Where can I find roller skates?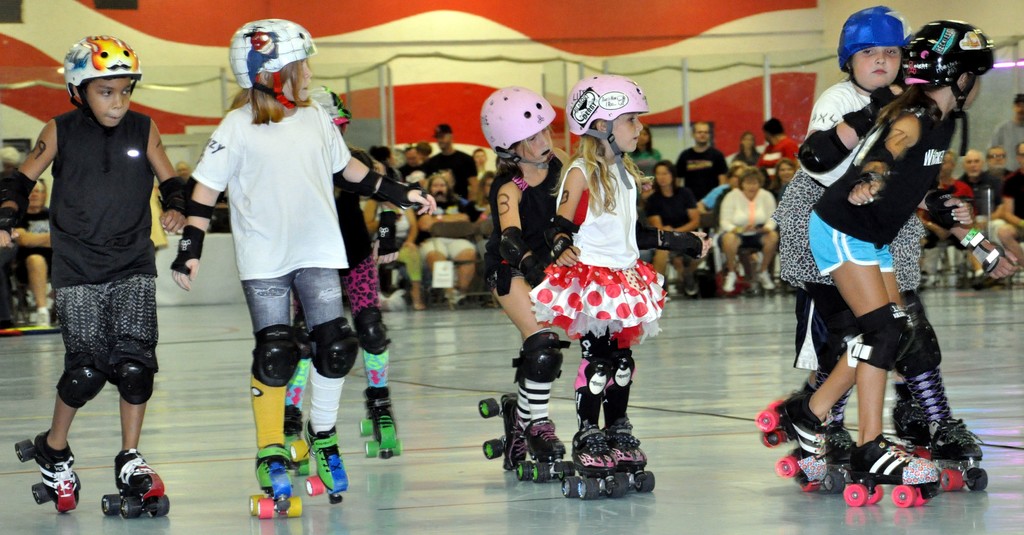
You can find it at 473:391:531:475.
